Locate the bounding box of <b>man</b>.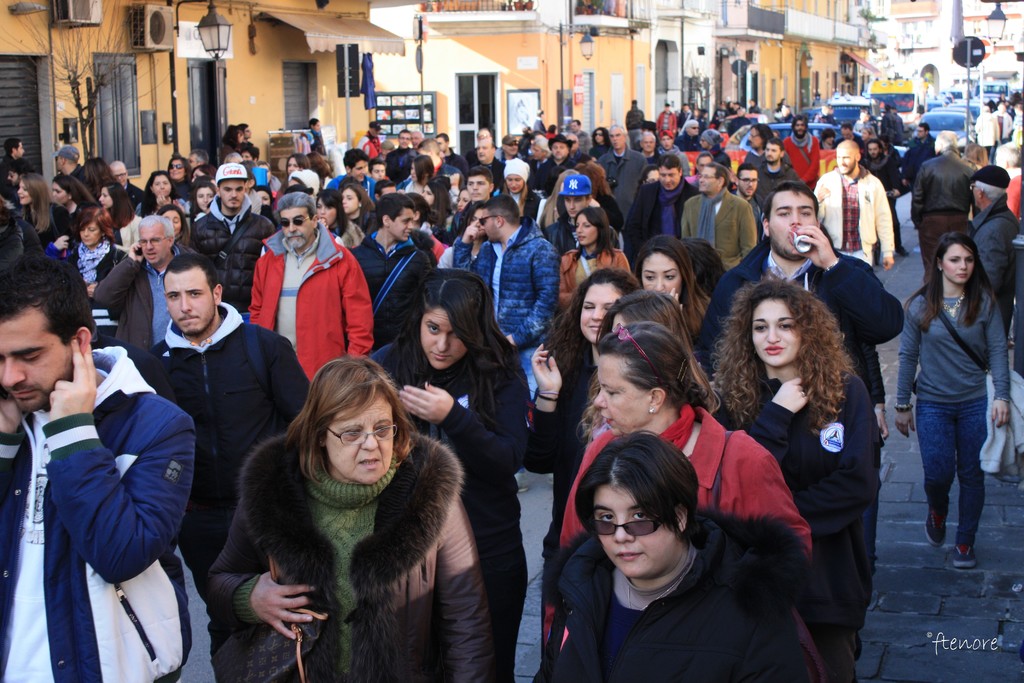
Bounding box: (781, 112, 821, 188).
